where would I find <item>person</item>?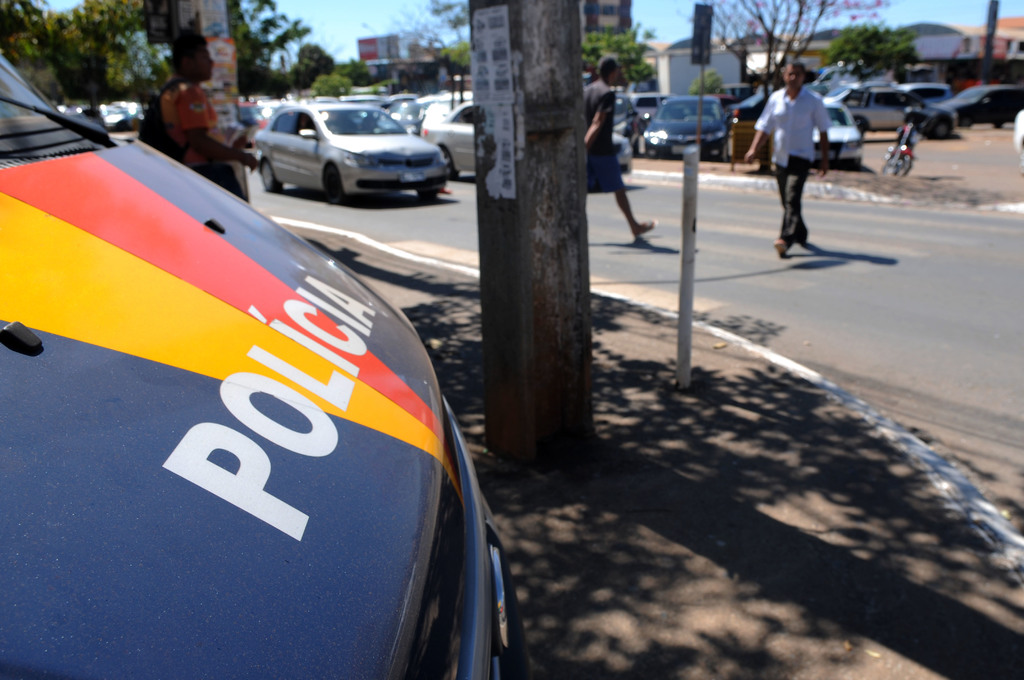
At 586, 51, 662, 242.
